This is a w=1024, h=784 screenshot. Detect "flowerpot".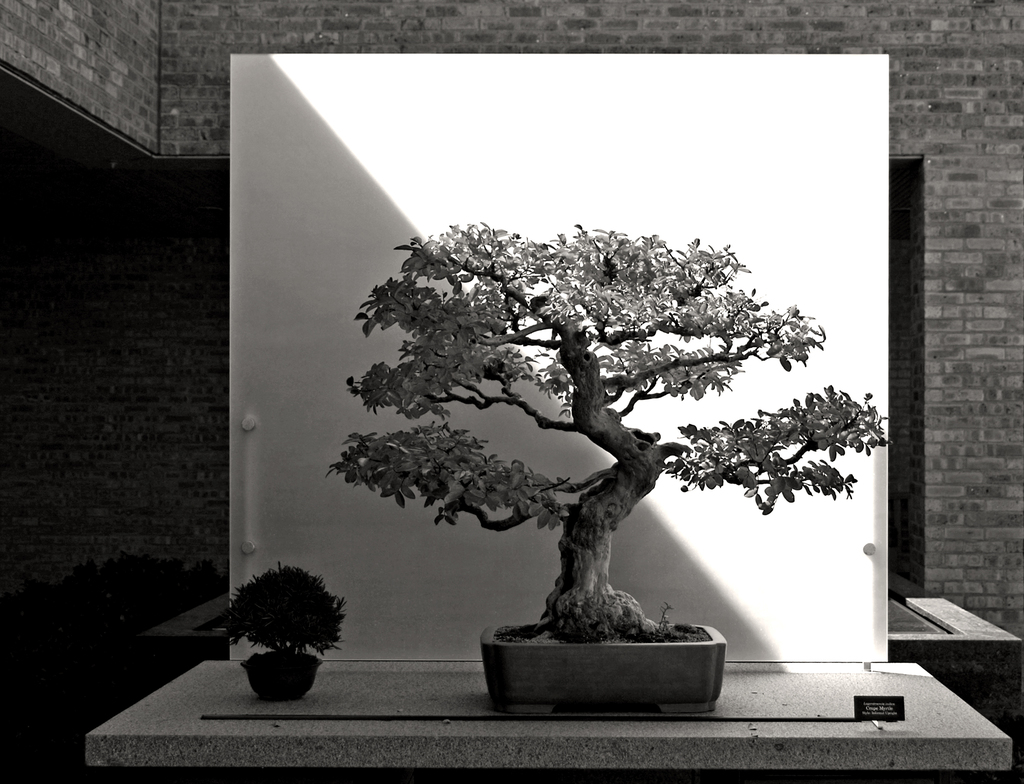
<region>479, 625, 726, 715</region>.
